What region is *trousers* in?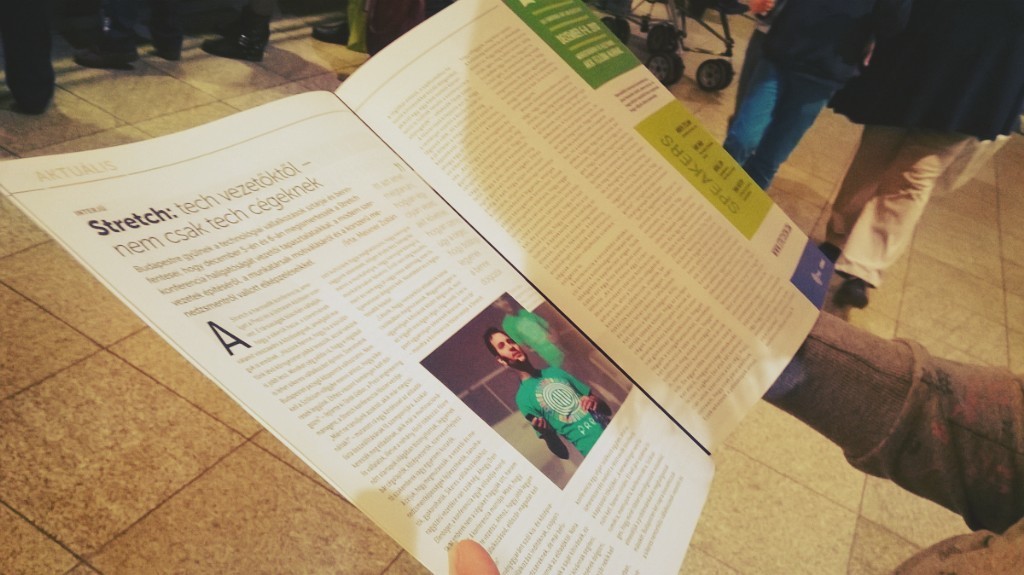
713, 38, 845, 179.
